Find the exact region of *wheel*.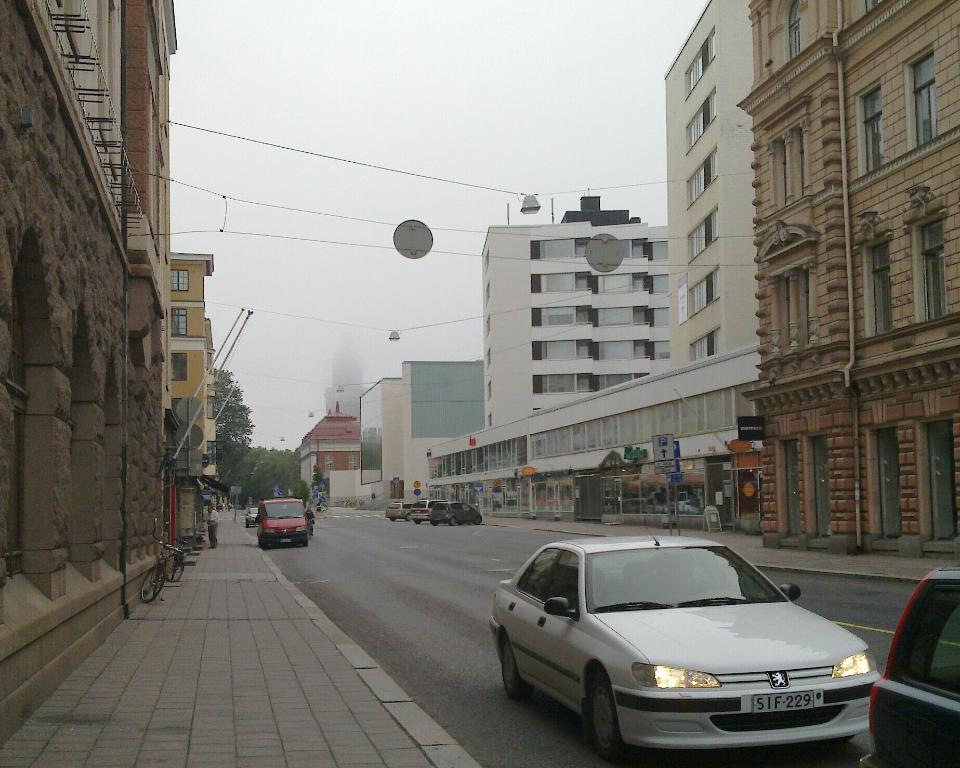
Exact region: (258,541,266,549).
